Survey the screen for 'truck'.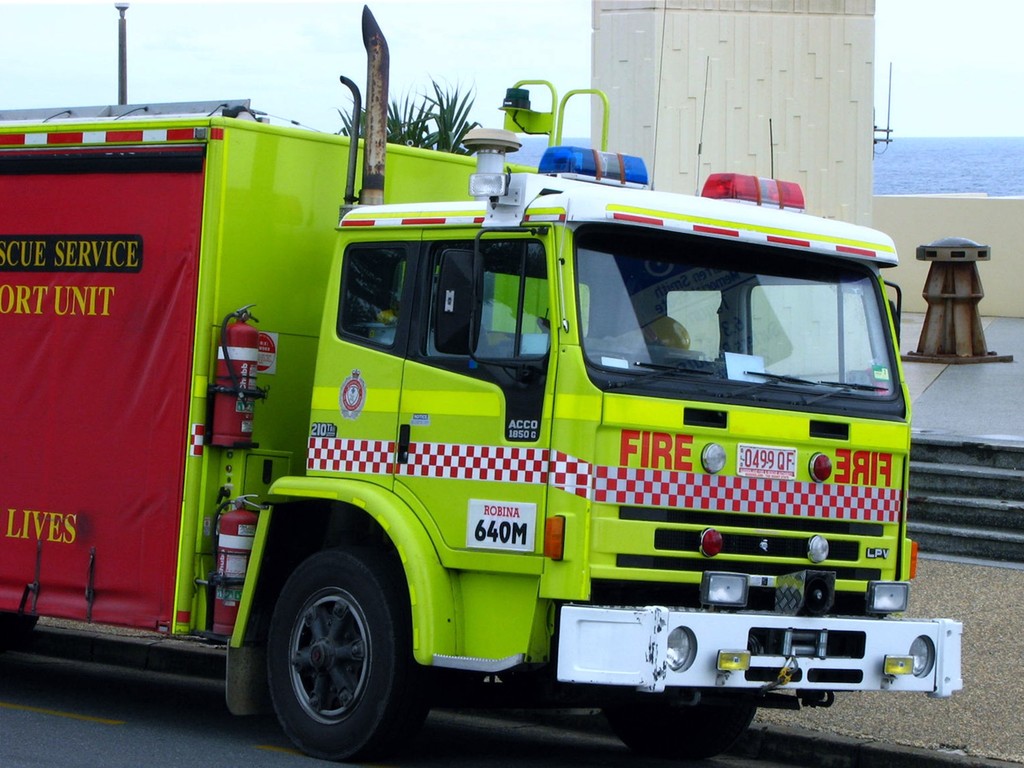
Survey found: <bbox>44, 87, 926, 767</bbox>.
